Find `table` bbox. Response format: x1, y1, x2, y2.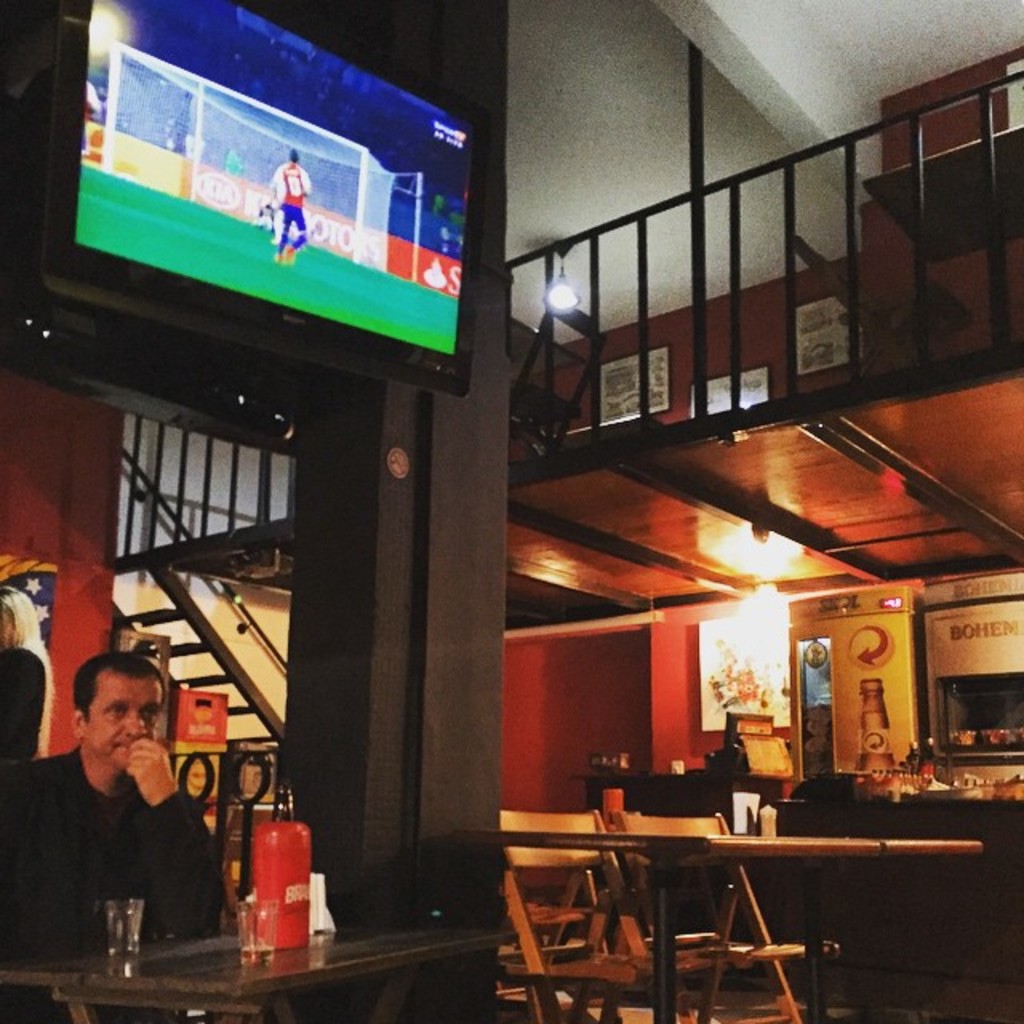
5, 931, 504, 1022.
